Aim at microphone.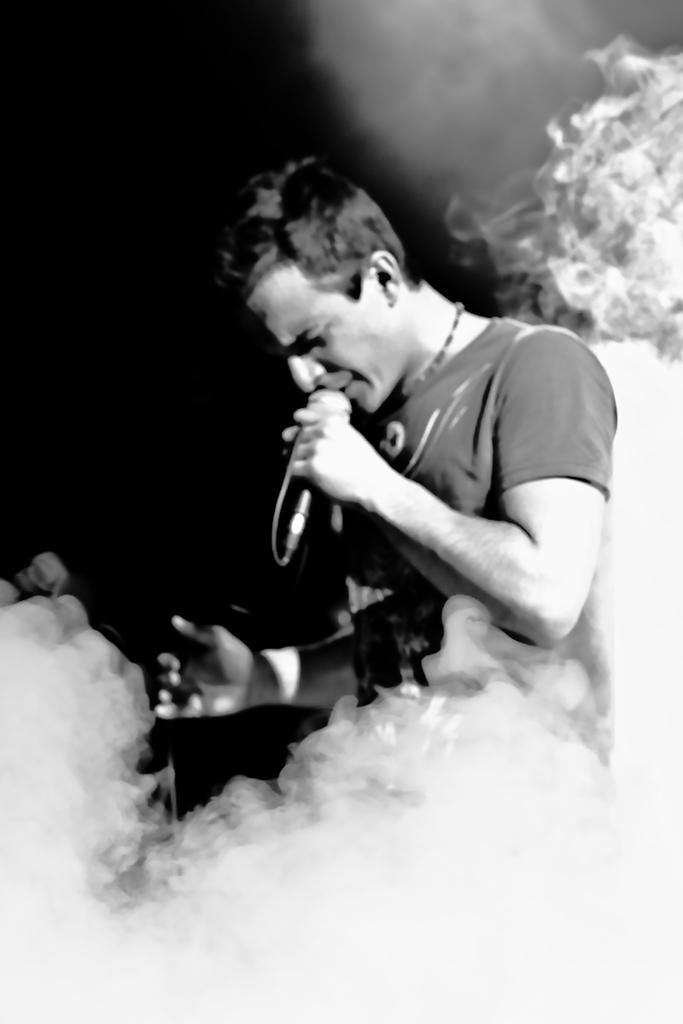
Aimed at 279 387 348 539.
